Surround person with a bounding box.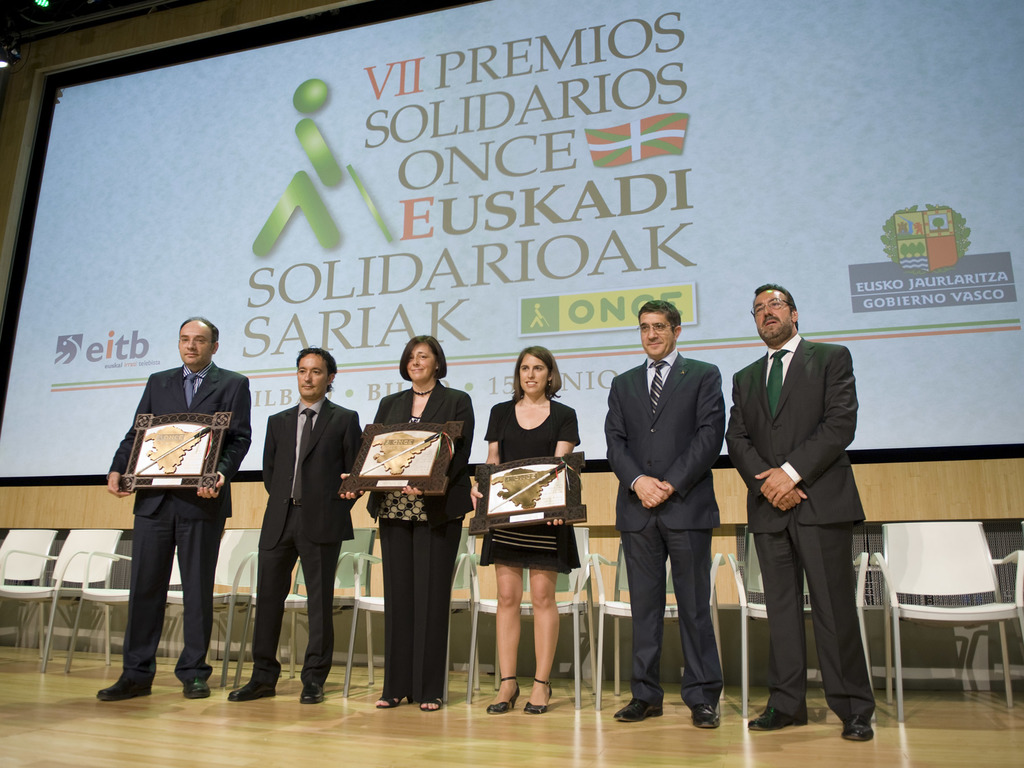
(232, 346, 365, 703).
